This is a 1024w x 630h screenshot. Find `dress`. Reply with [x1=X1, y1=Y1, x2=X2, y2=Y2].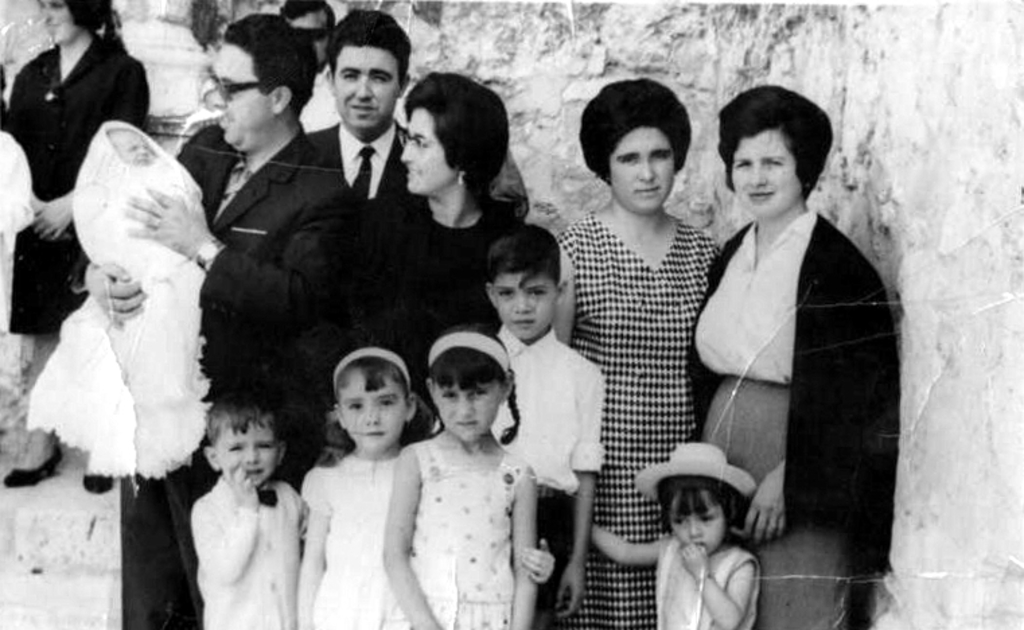
[x1=651, y1=542, x2=762, y2=629].
